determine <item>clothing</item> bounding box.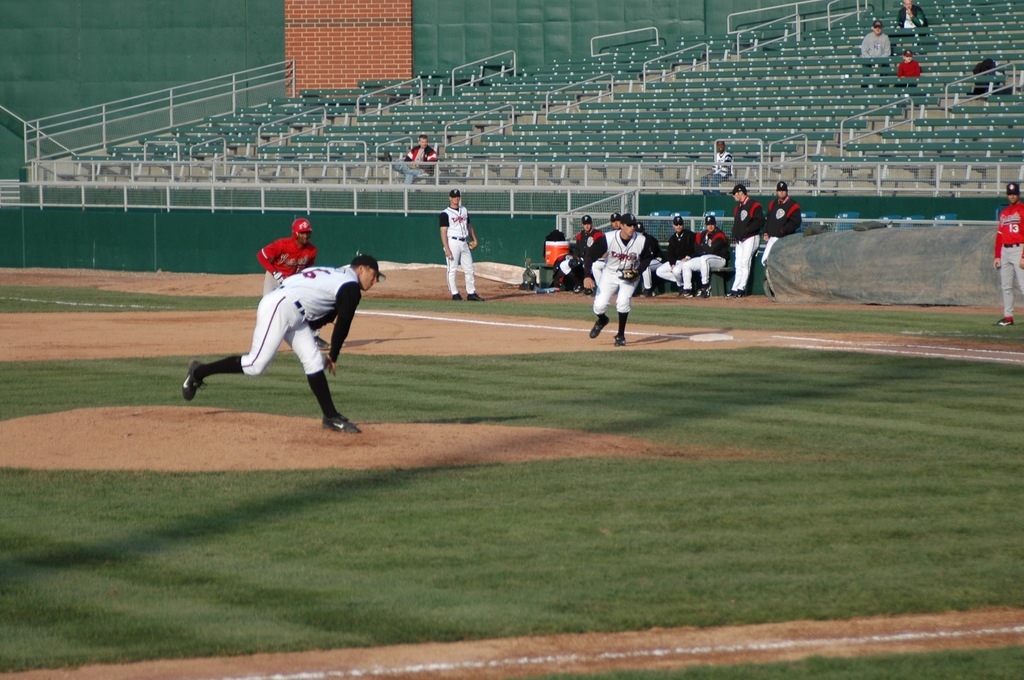
Determined: (697, 151, 733, 192).
